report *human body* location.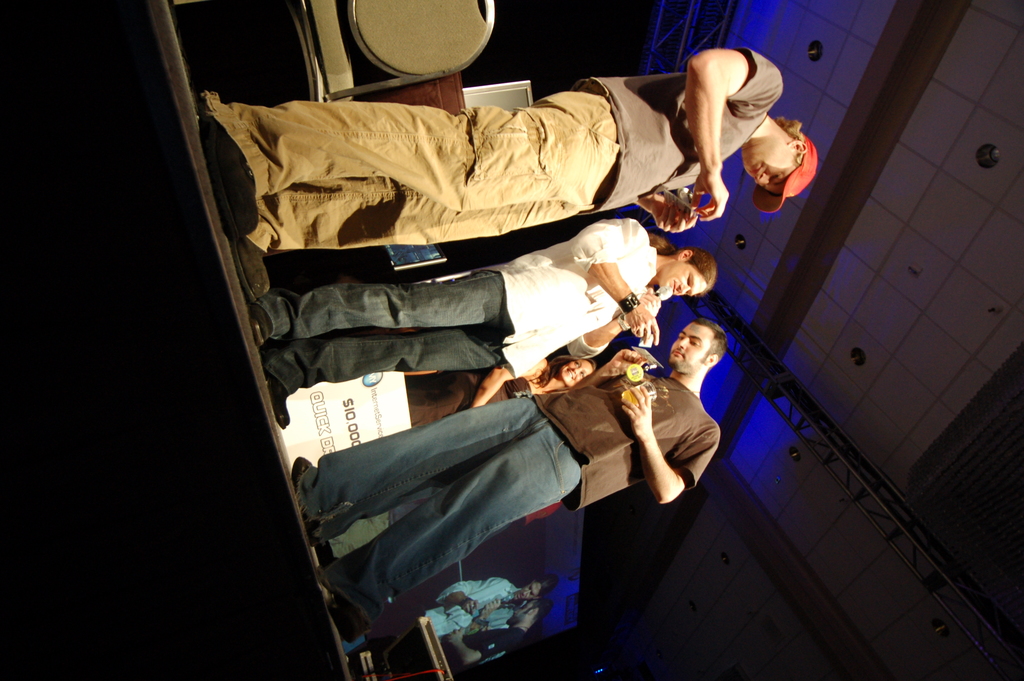
Report: (305,352,726,633).
